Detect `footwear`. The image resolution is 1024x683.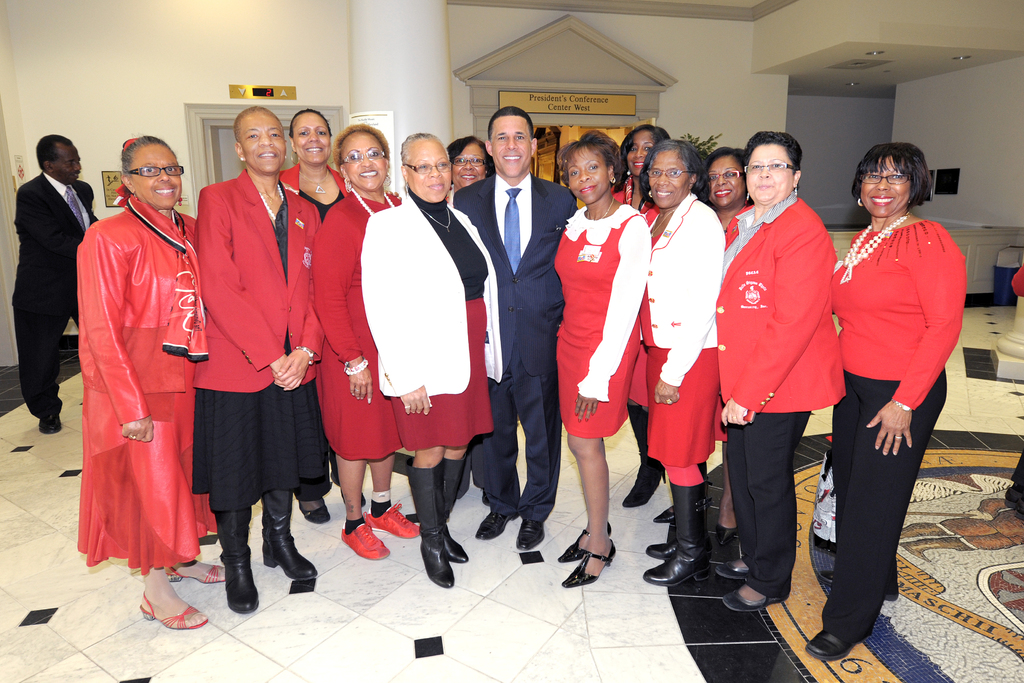
<bbox>35, 416, 63, 434</bbox>.
